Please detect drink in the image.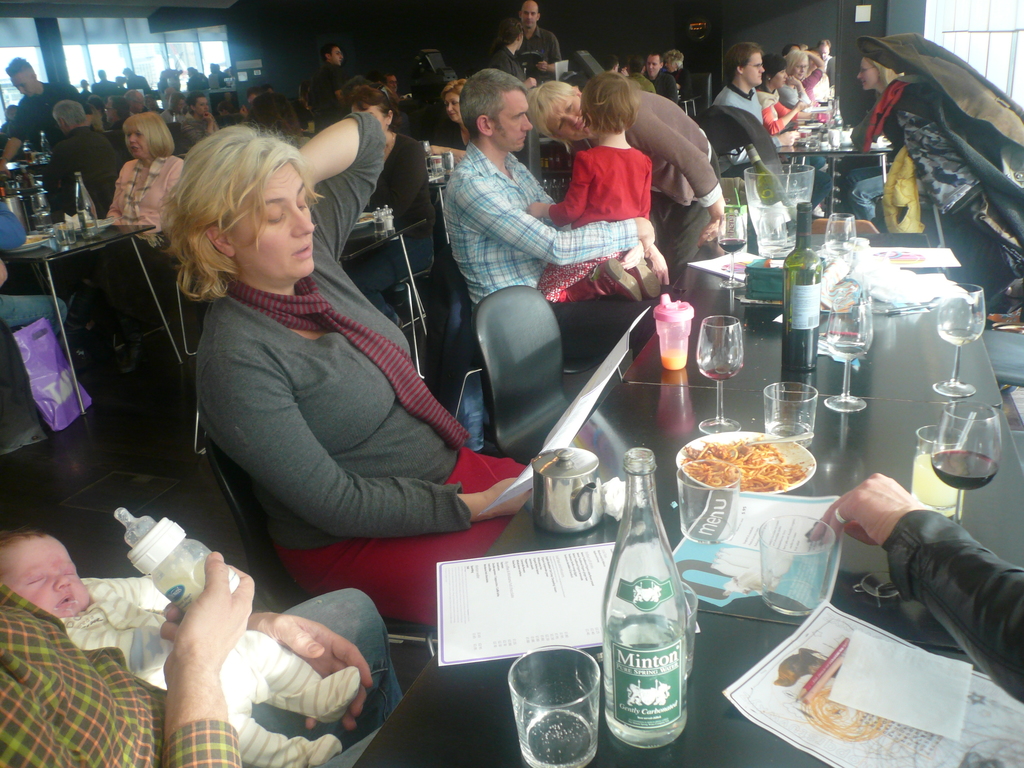
765 424 818 445.
